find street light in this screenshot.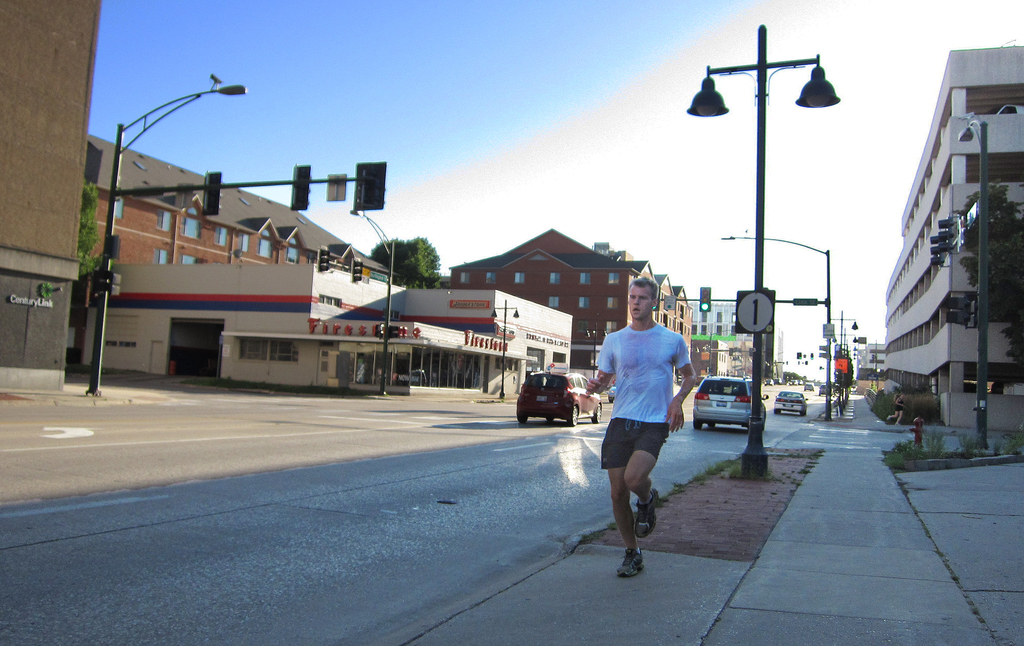
The bounding box for street light is x1=953, y1=122, x2=992, y2=446.
